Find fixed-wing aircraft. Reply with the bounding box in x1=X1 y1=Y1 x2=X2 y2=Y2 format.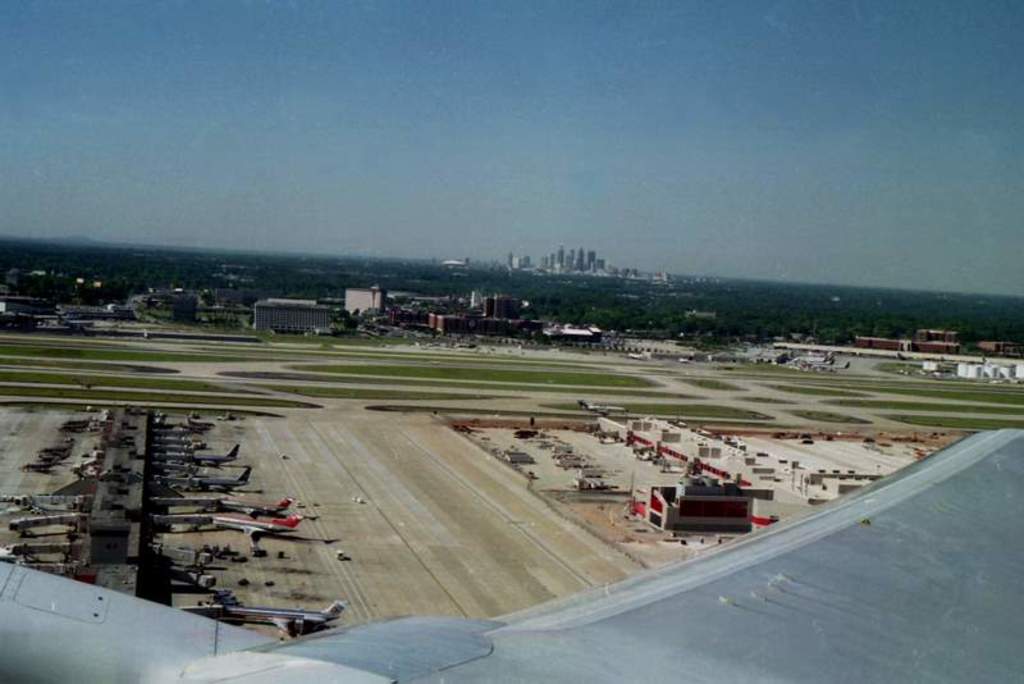
x1=200 y1=506 x2=305 y2=543.
